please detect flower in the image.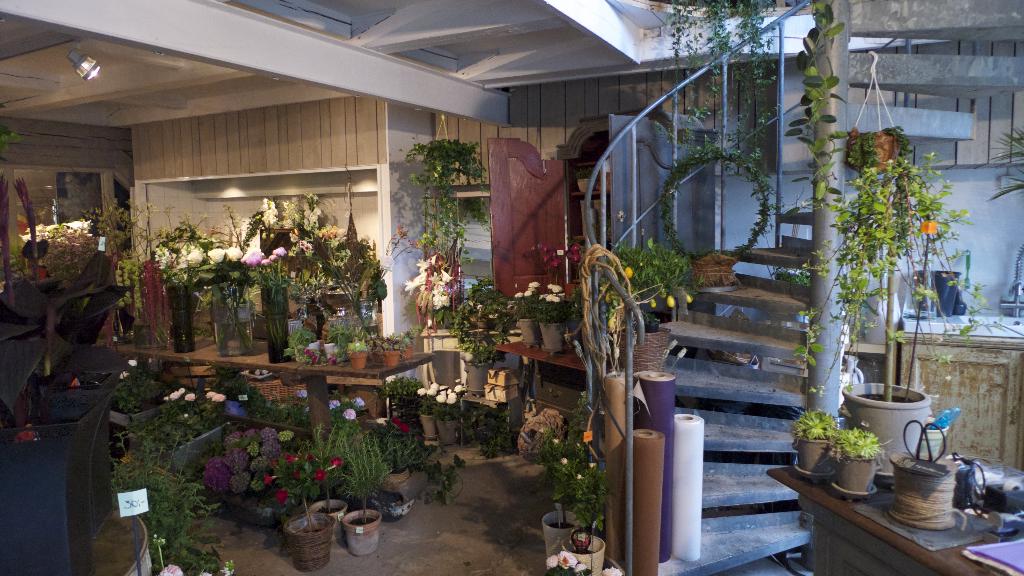
[x1=305, y1=347, x2=311, y2=358].
